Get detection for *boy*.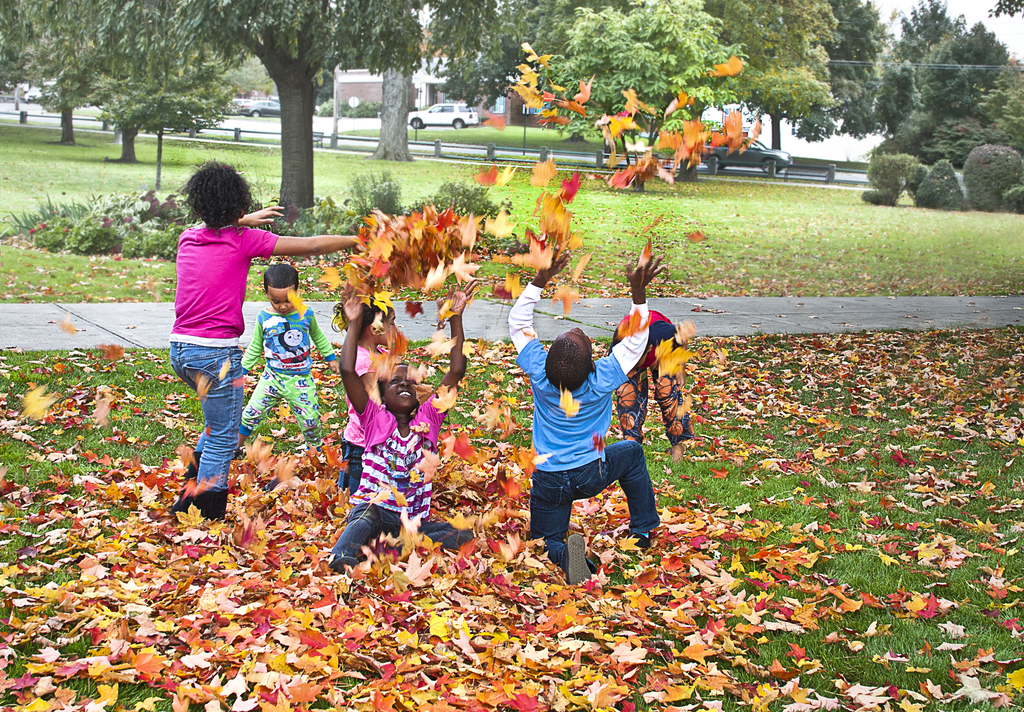
Detection: [left=234, top=259, right=340, bottom=458].
